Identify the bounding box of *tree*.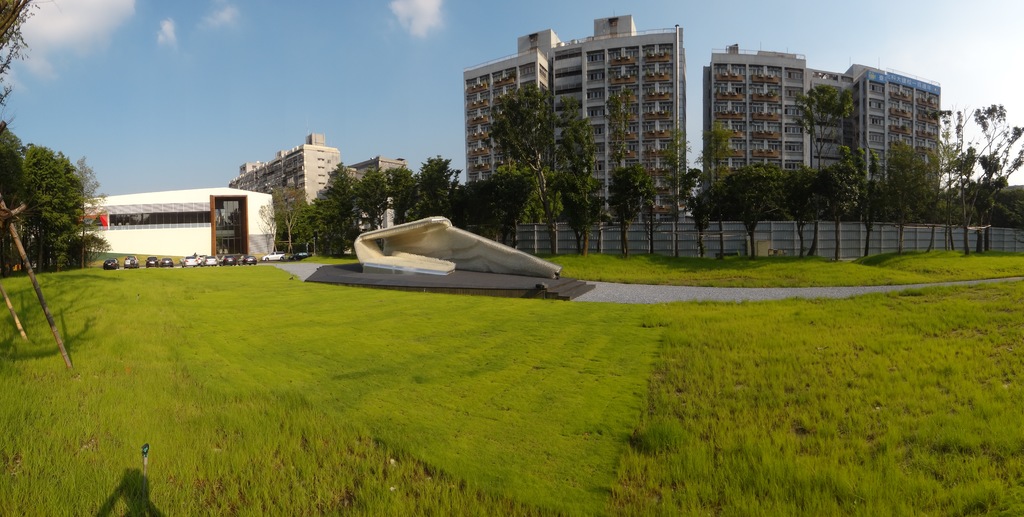
detection(276, 195, 312, 259).
